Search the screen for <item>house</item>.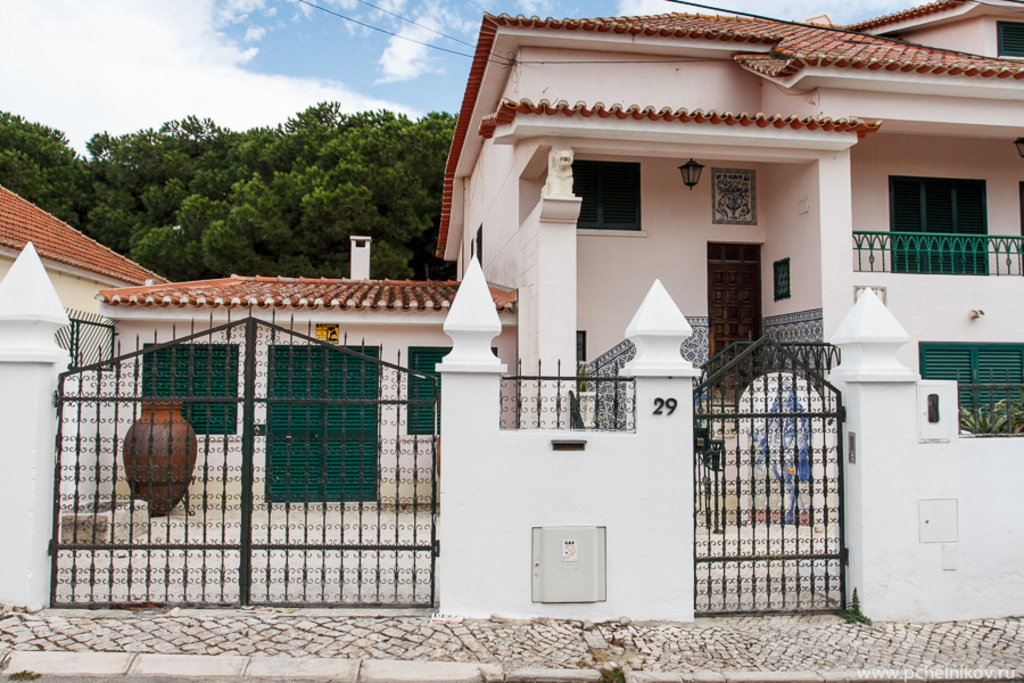
Found at BBox(0, 0, 1023, 627).
